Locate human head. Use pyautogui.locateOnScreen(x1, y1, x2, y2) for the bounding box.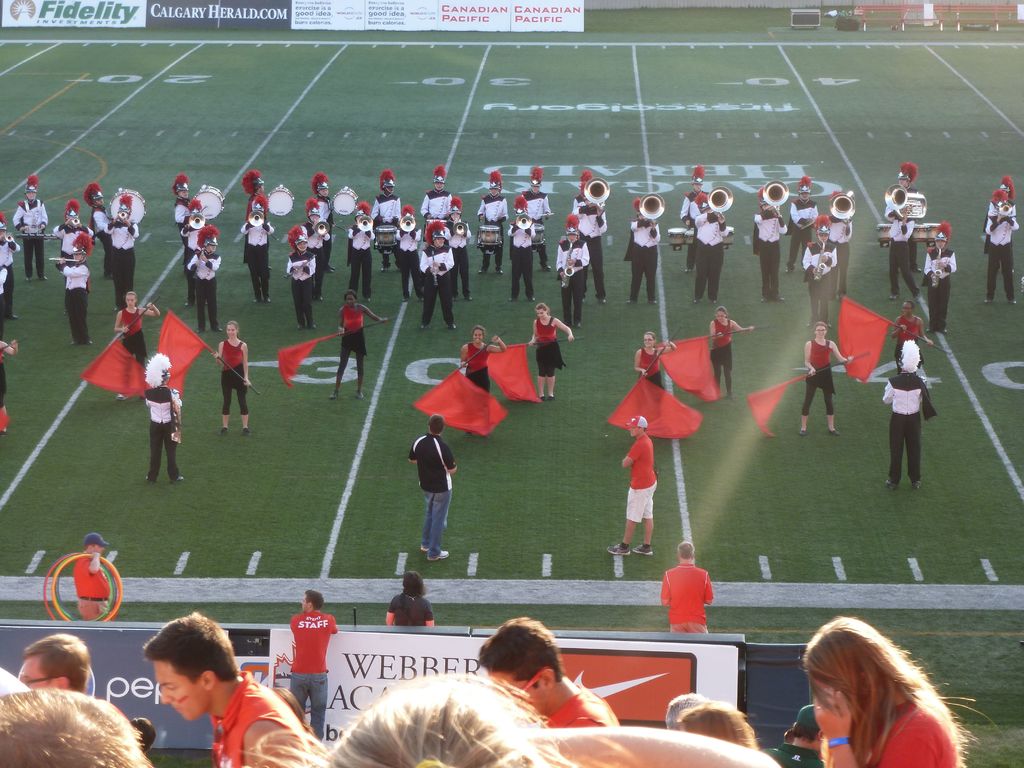
pyautogui.locateOnScreen(380, 180, 393, 197).
